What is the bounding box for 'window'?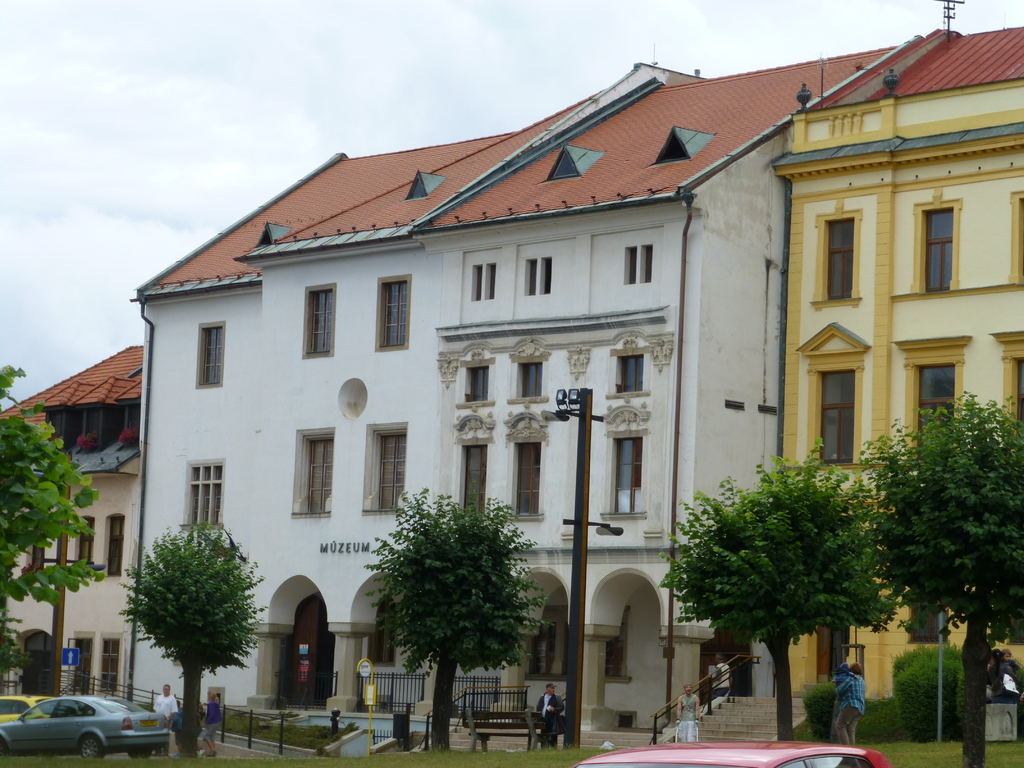
(left=525, top=255, right=551, bottom=293).
